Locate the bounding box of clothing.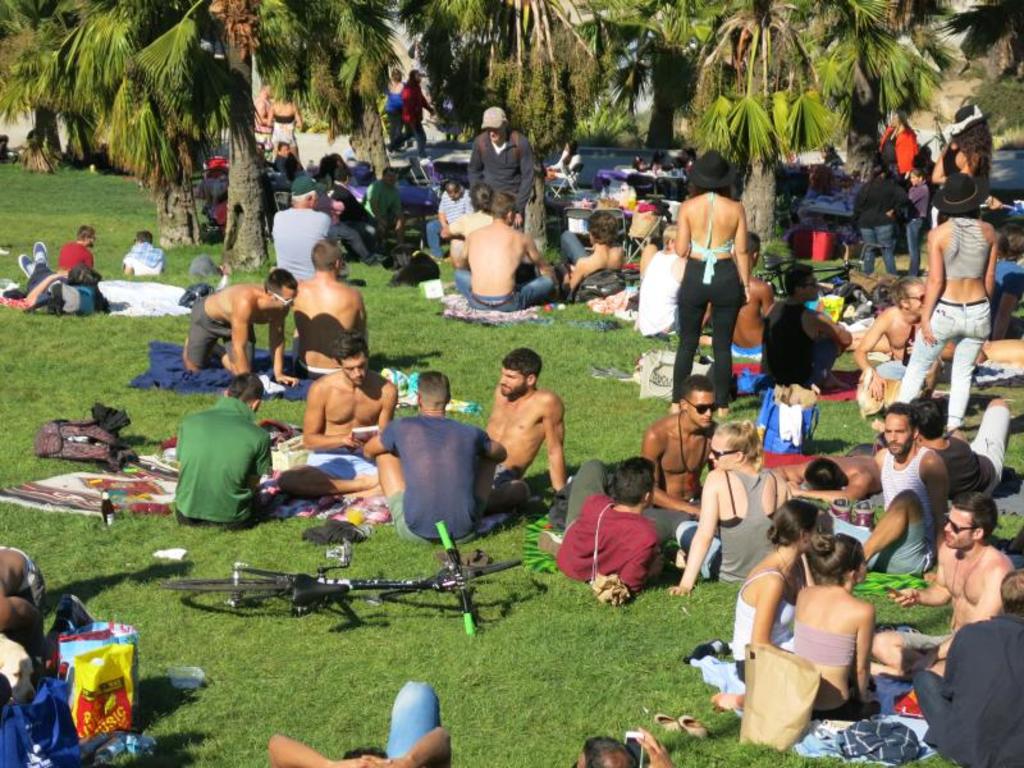
Bounding box: bbox=(303, 444, 380, 483).
